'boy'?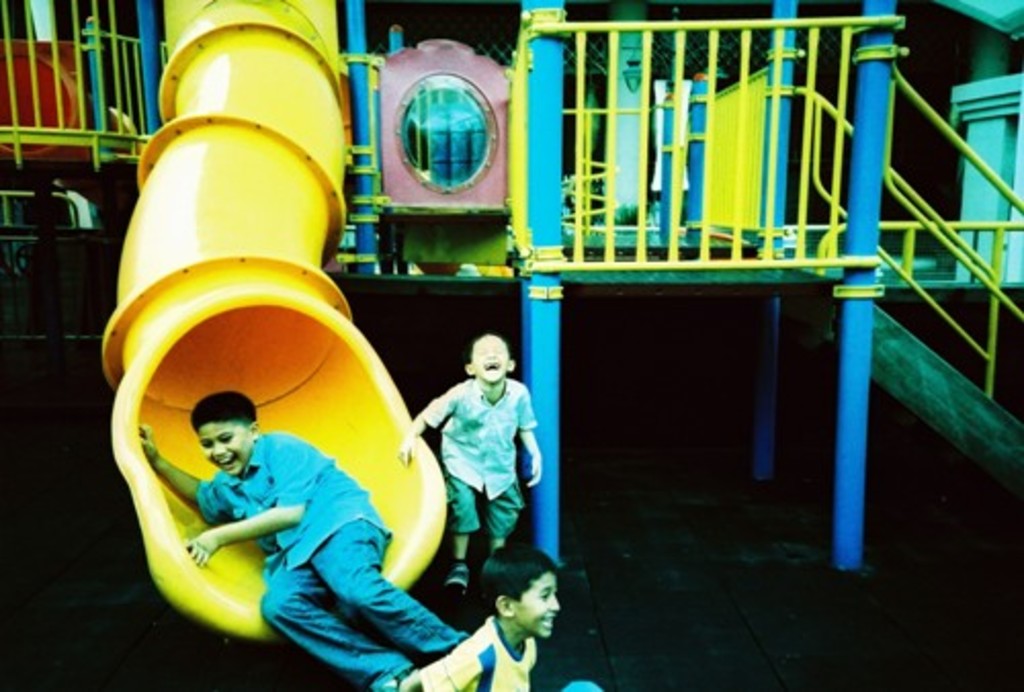
385:321:541:594
